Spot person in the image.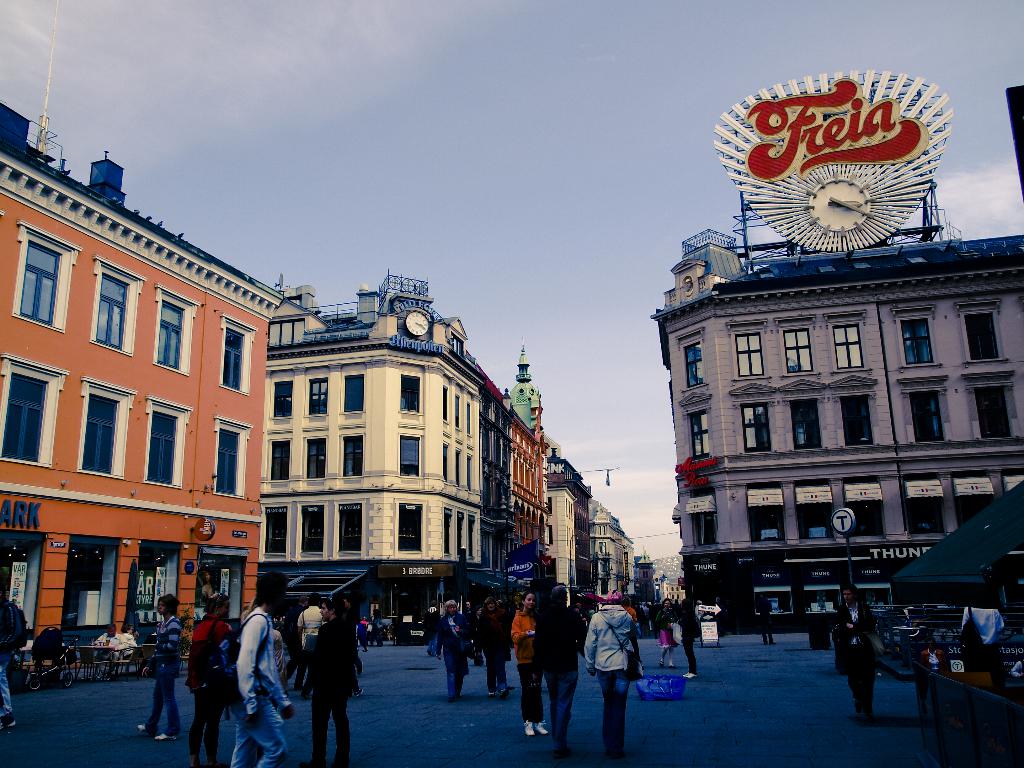
person found at [left=831, top=581, right=886, bottom=725].
